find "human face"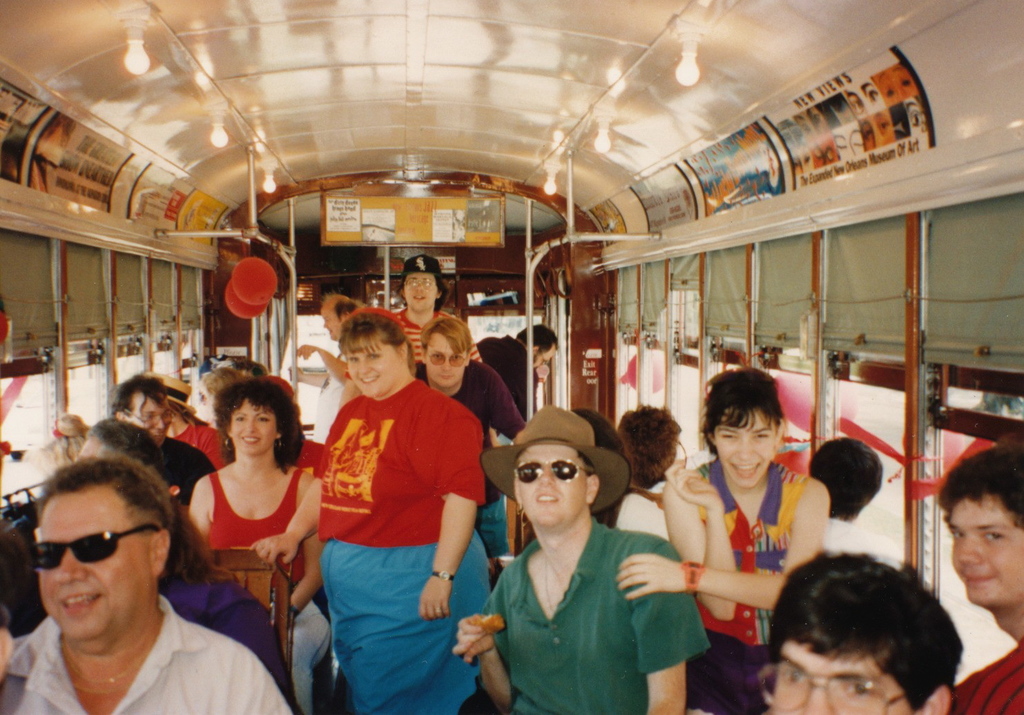
bbox=(403, 268, 436, 308)
